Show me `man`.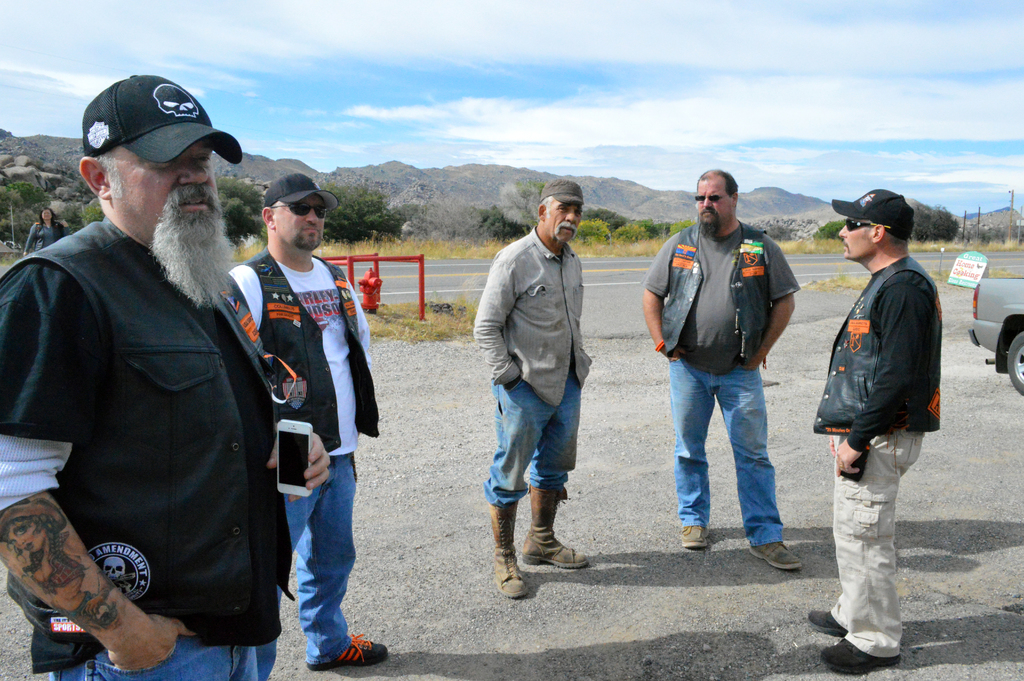
`man` is here: x1=13 y1=62 x2=298 y2=680.
